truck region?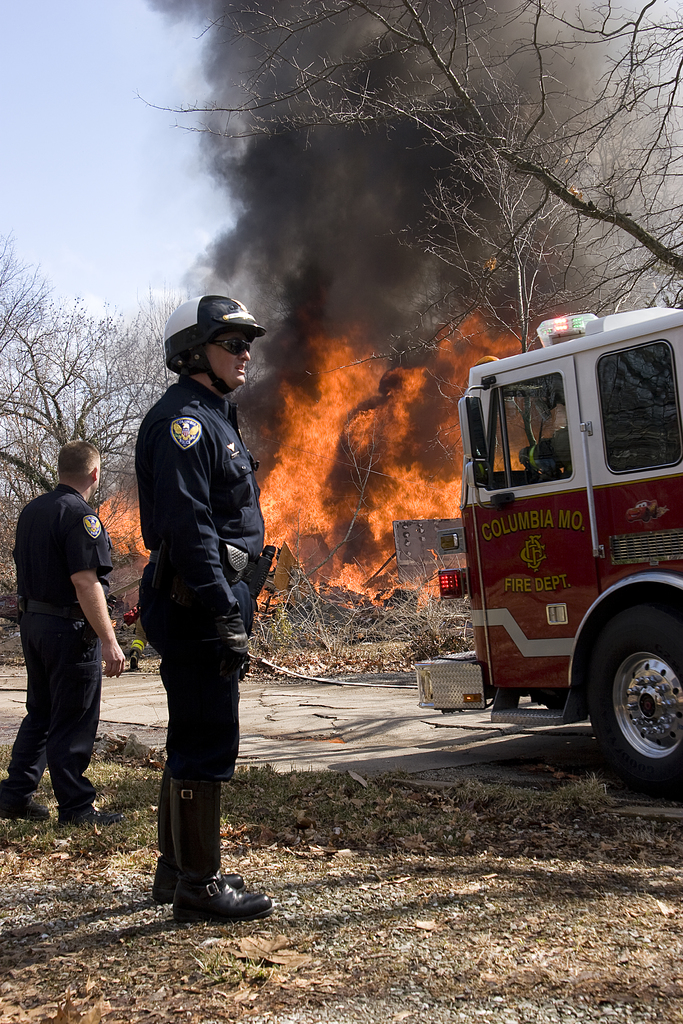
433, 293, 679, 793
